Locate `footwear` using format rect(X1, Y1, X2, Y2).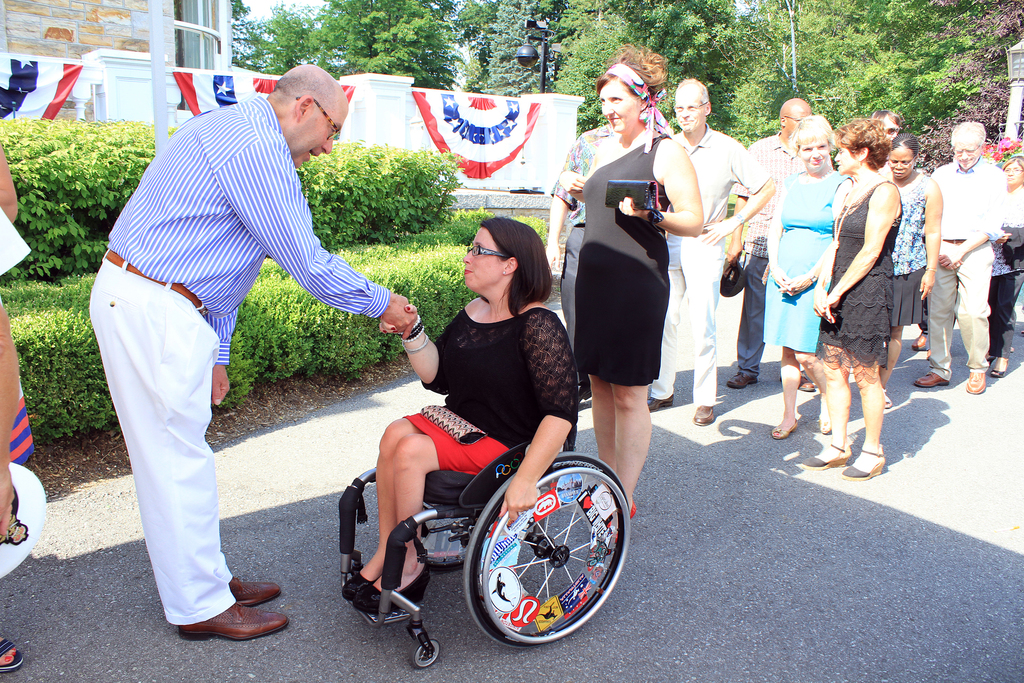
rect(645, 393, 676, 409).
